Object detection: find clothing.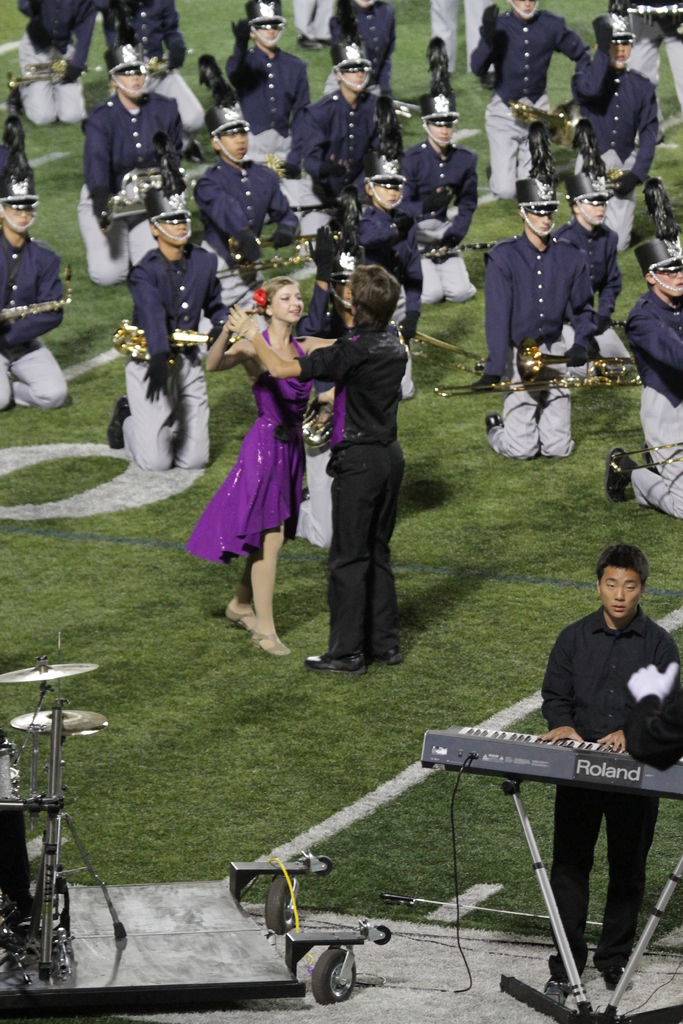
detection(605, 0, 682, 134).
